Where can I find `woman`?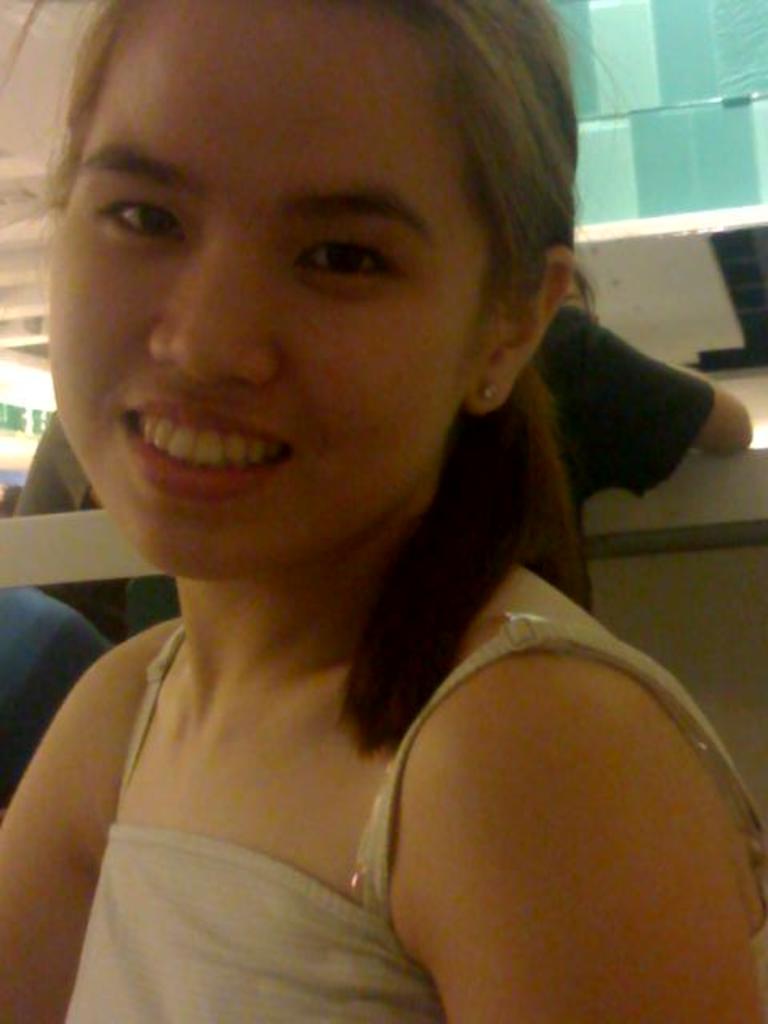
You can find it at bbox=[0, 0, 766, 1022].
